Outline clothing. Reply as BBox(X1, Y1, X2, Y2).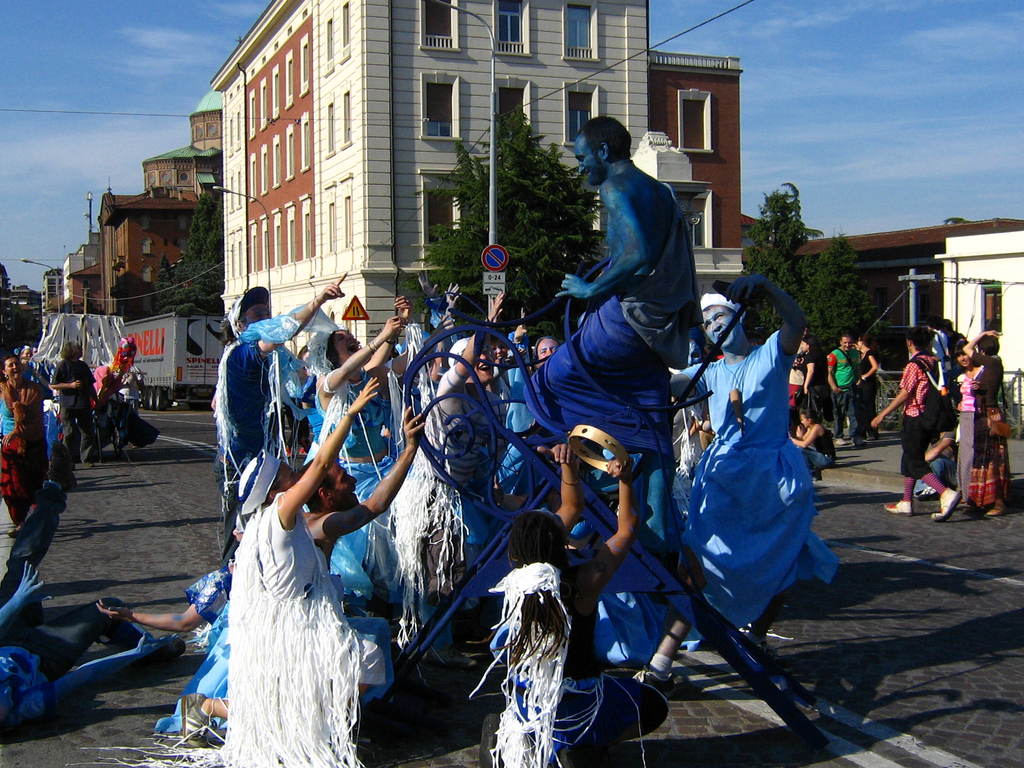
BBox(967, 352, 1013, 516).
